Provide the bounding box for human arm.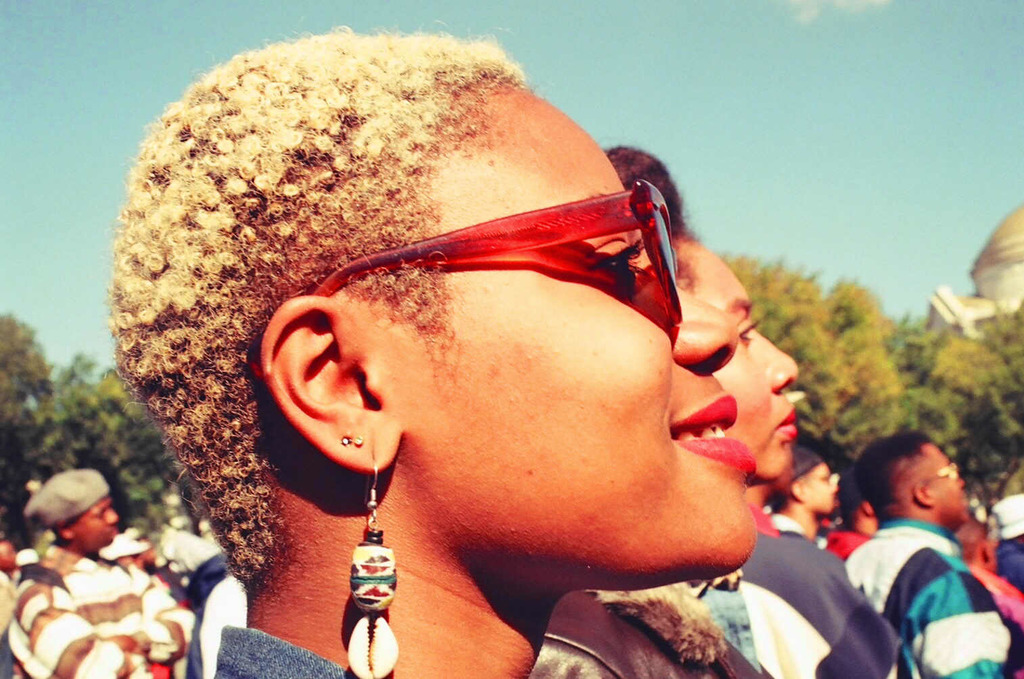
region(910, 575, 1004, 678).
